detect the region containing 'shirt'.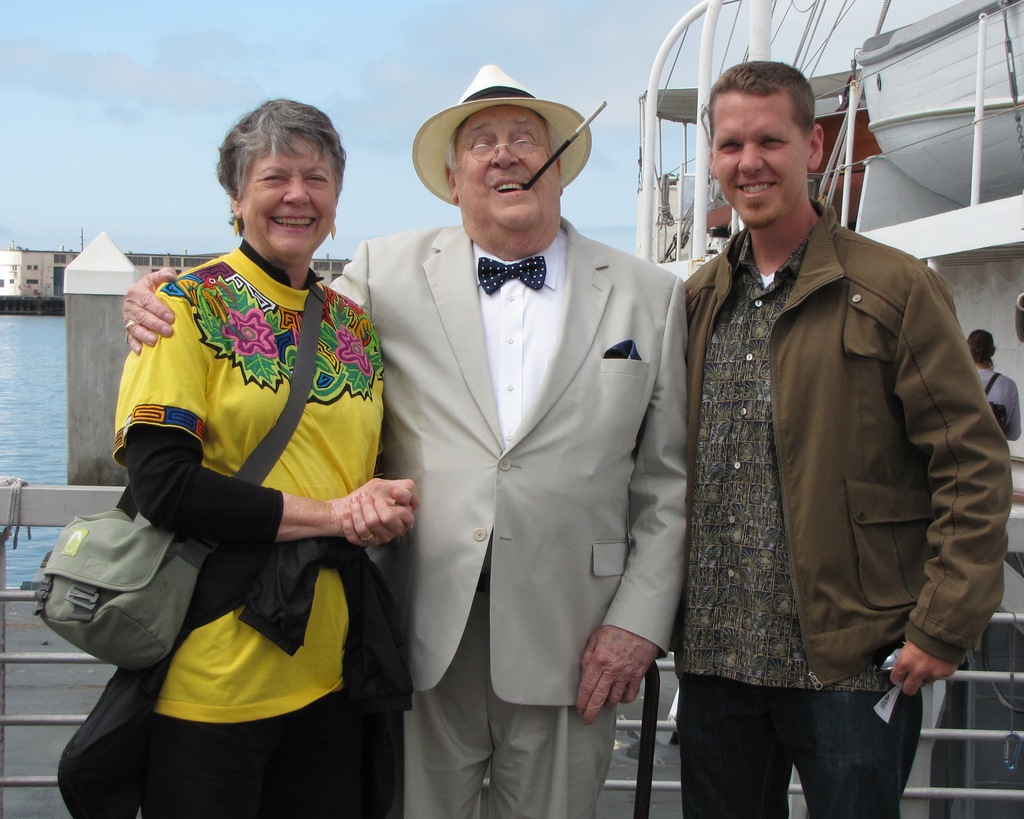
bbox(674, 198, 890, 691).
